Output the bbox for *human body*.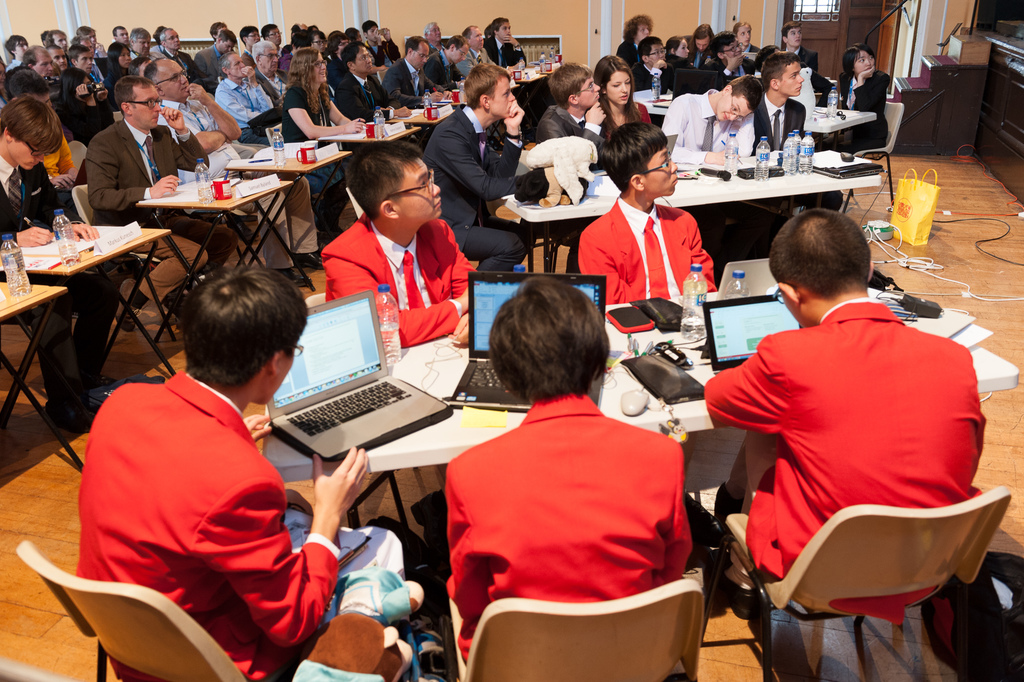
<bbox>0, 96, 86, 251</bbox>.
